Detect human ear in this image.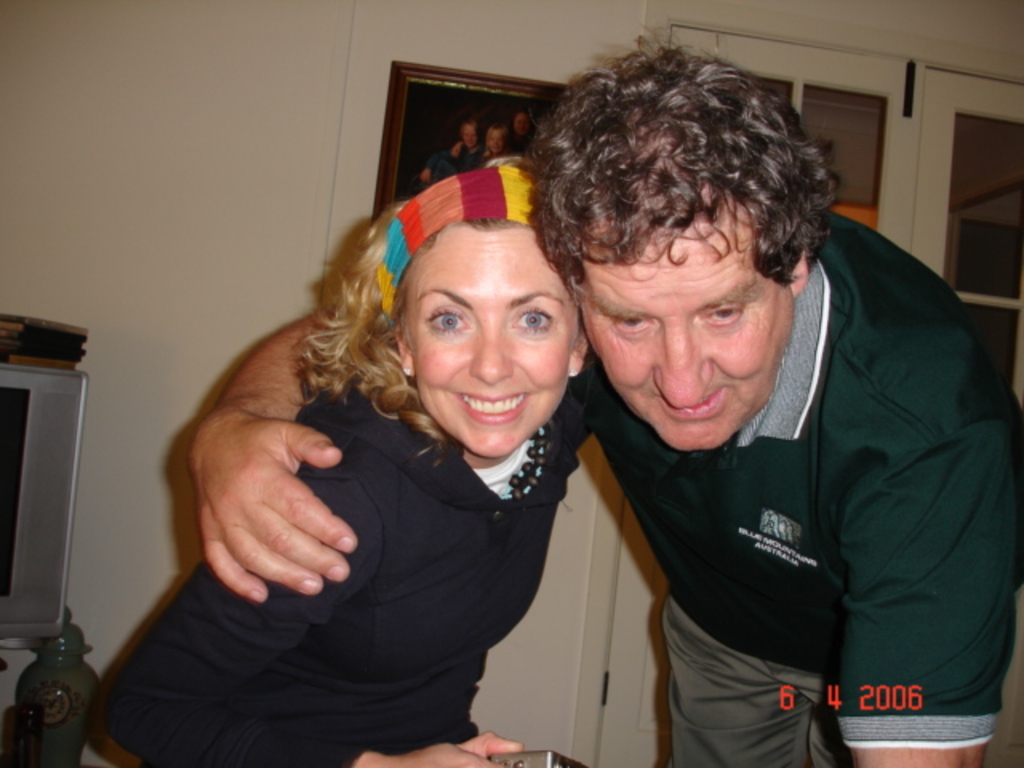
Detection: {"left": 787, "top": 248, "right": 813, "bottom": 293}.
